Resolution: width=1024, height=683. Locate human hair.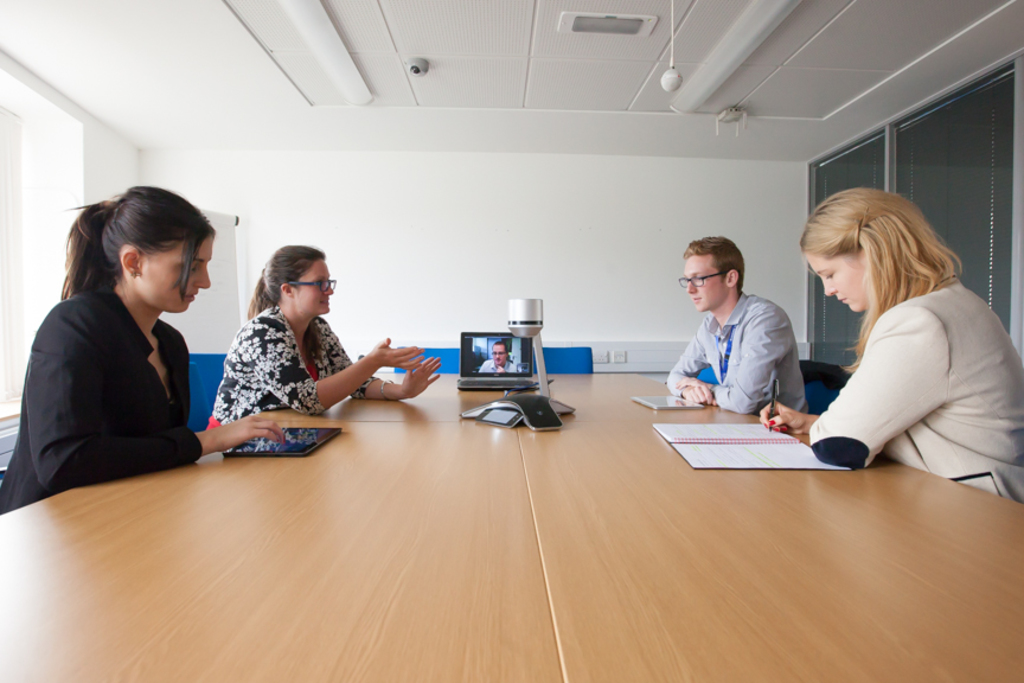
locate(244, 243, 325, 323).
